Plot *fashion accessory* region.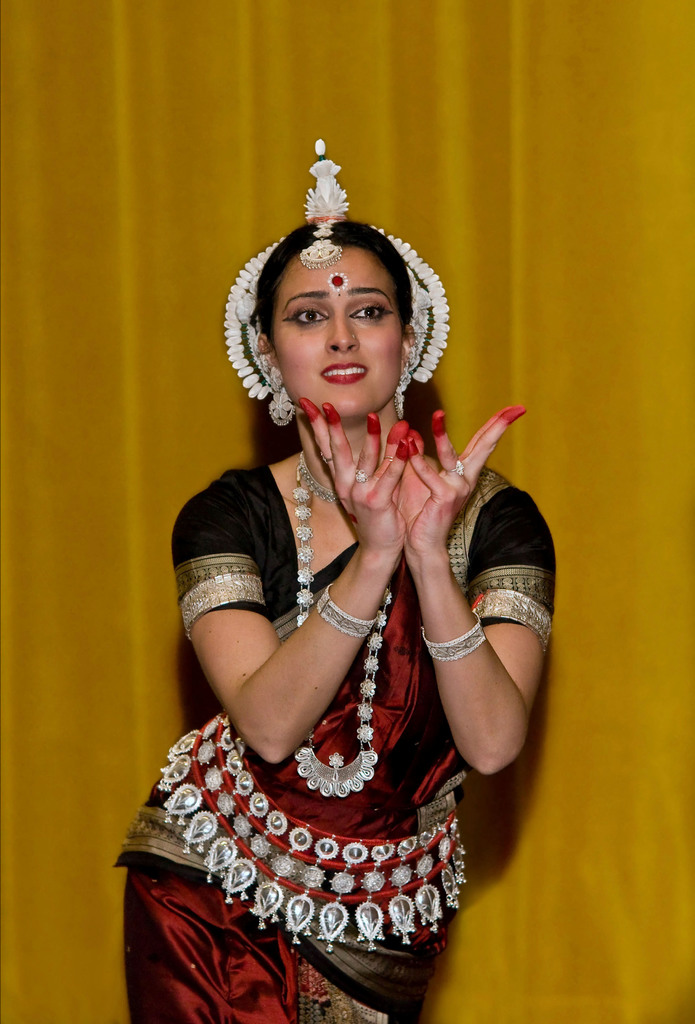
Plotted at <bbox>292, 447, 392, 799</bbox>.
